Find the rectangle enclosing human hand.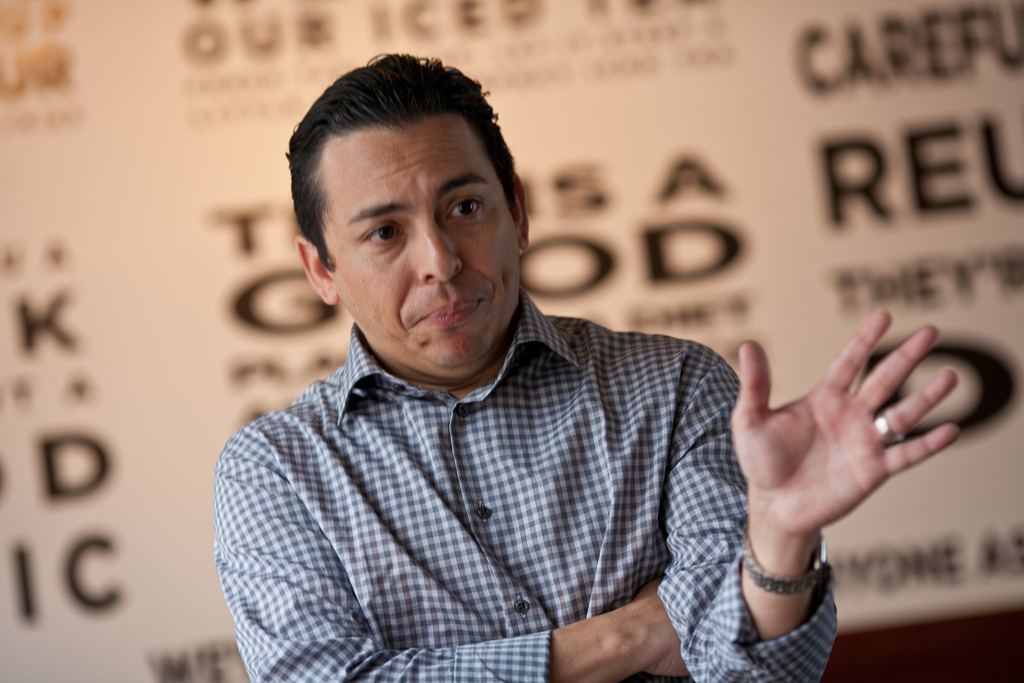
l=728, t=308, r=961, b=541.
